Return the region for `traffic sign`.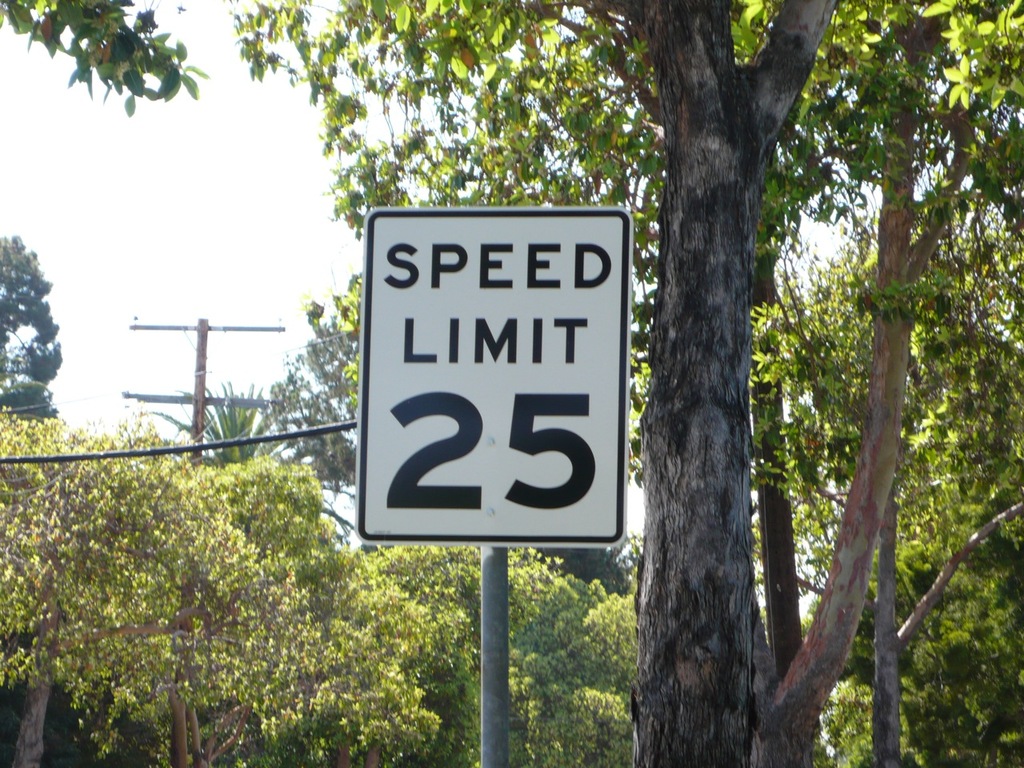
356 208 626 532.
